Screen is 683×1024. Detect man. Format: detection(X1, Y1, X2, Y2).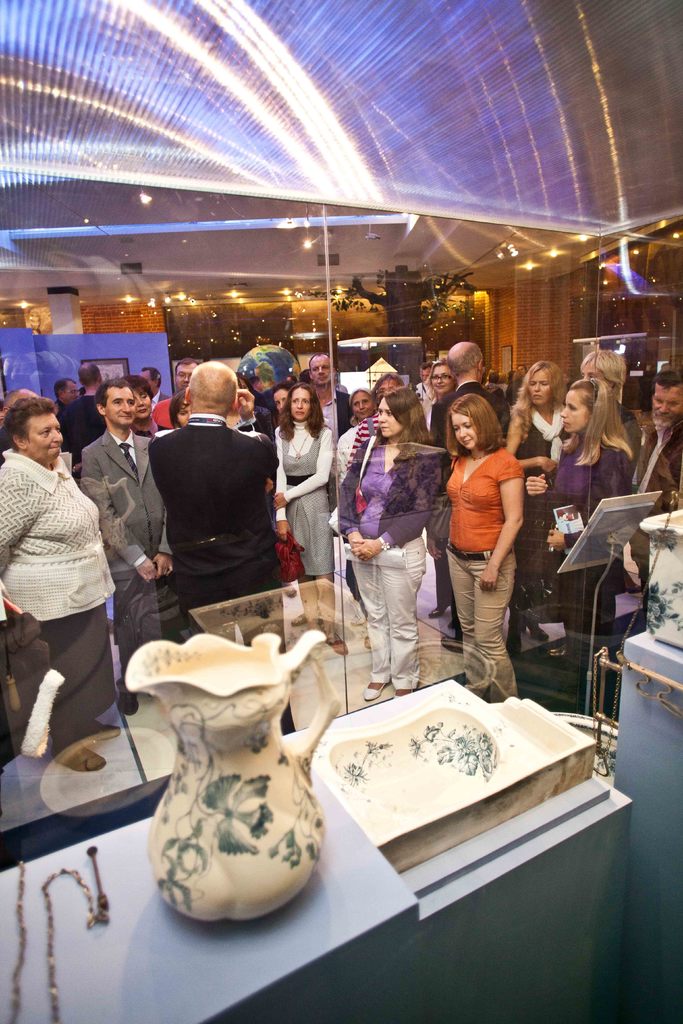
detection(0, 387, 40, 465).
